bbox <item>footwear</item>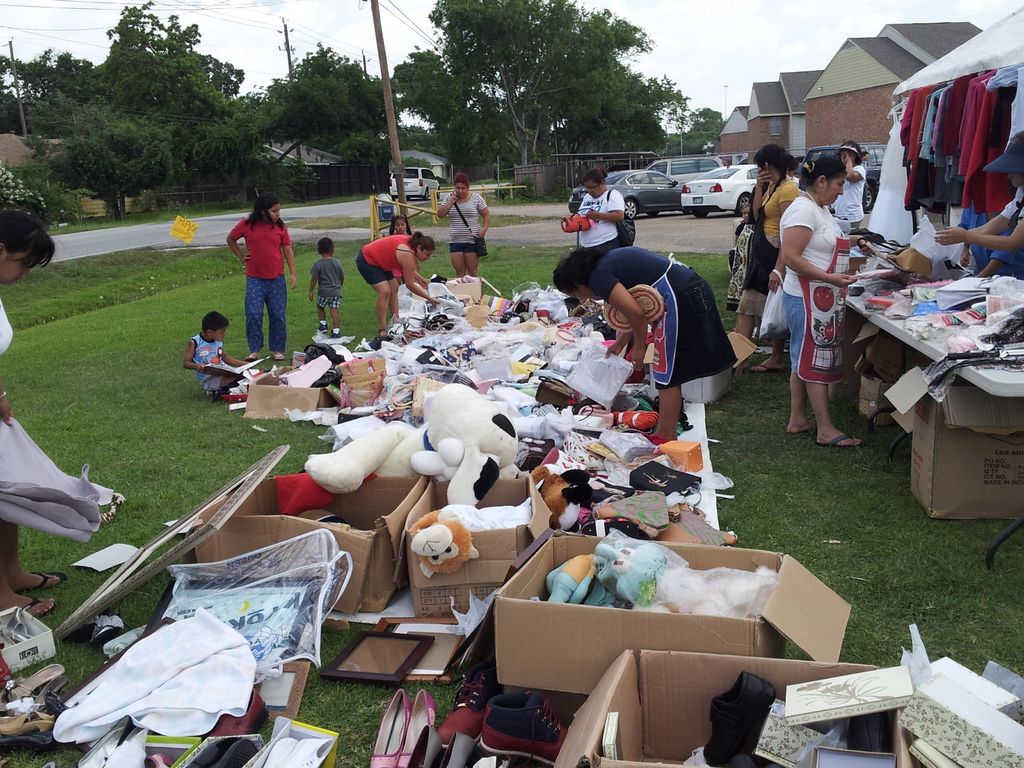
{"x1": 0, "y1": 659, "x2": 65, "y2": 708}
